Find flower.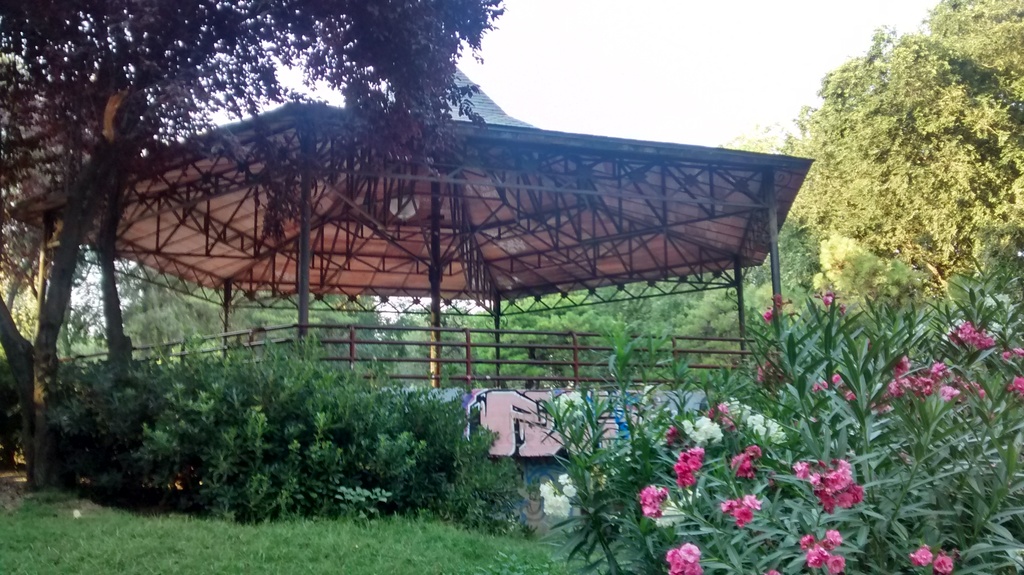
x1=821 y1=292 x2=831 y2=306.
